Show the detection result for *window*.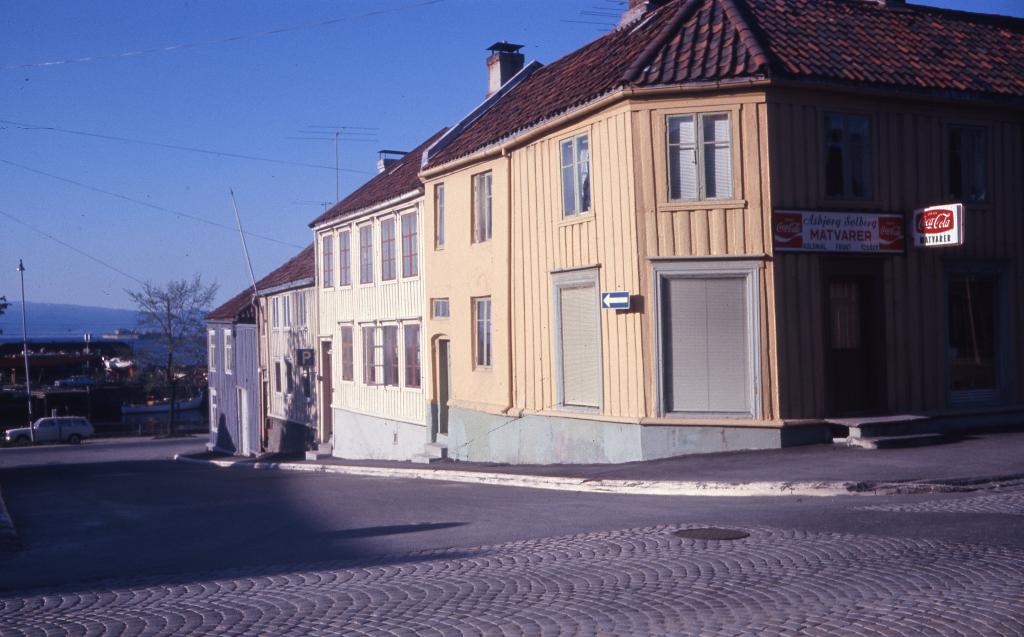
<region>950, 124, 987, 207</region>.
